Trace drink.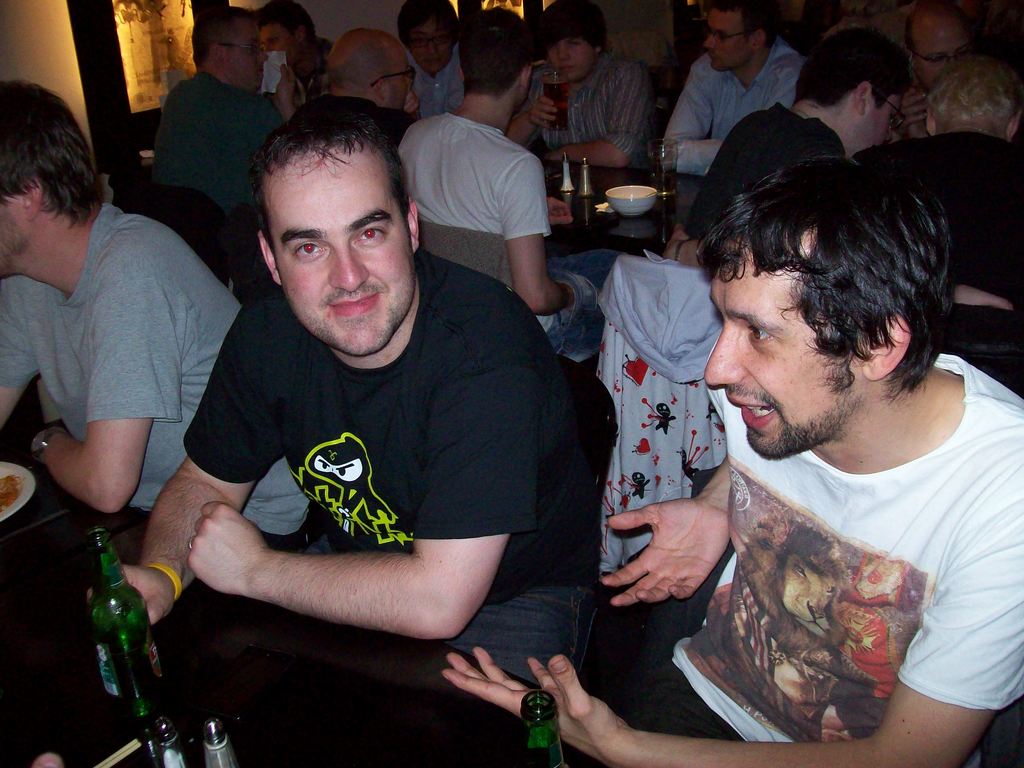
Traced to x1=70, y1=519, x2=154, y2=740.
